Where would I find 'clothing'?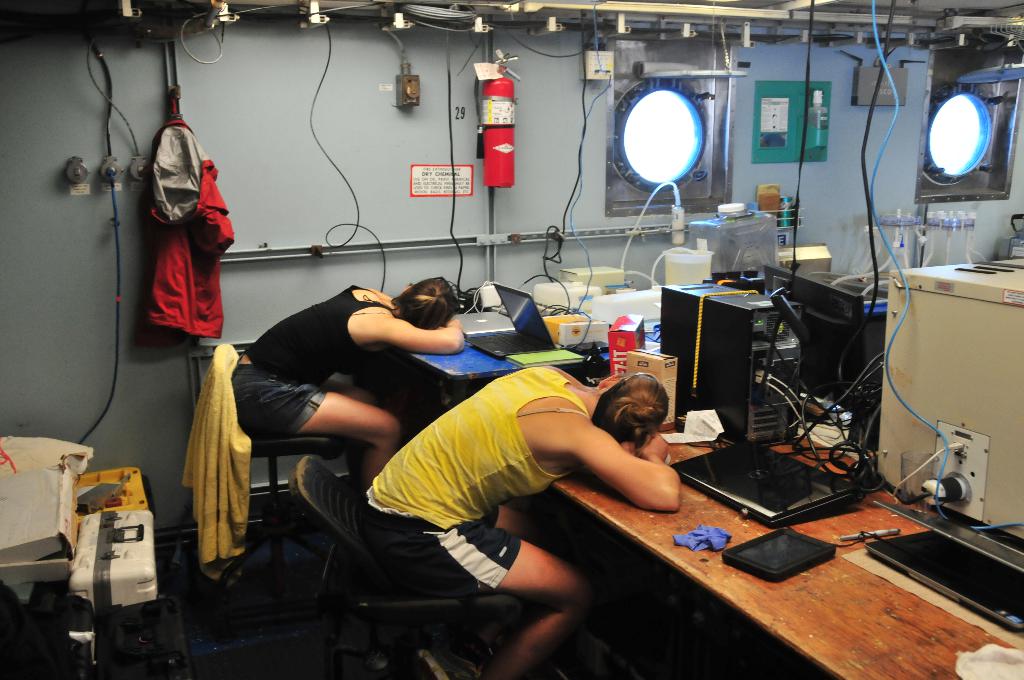
At select_region(223, 280, 402, 448).
